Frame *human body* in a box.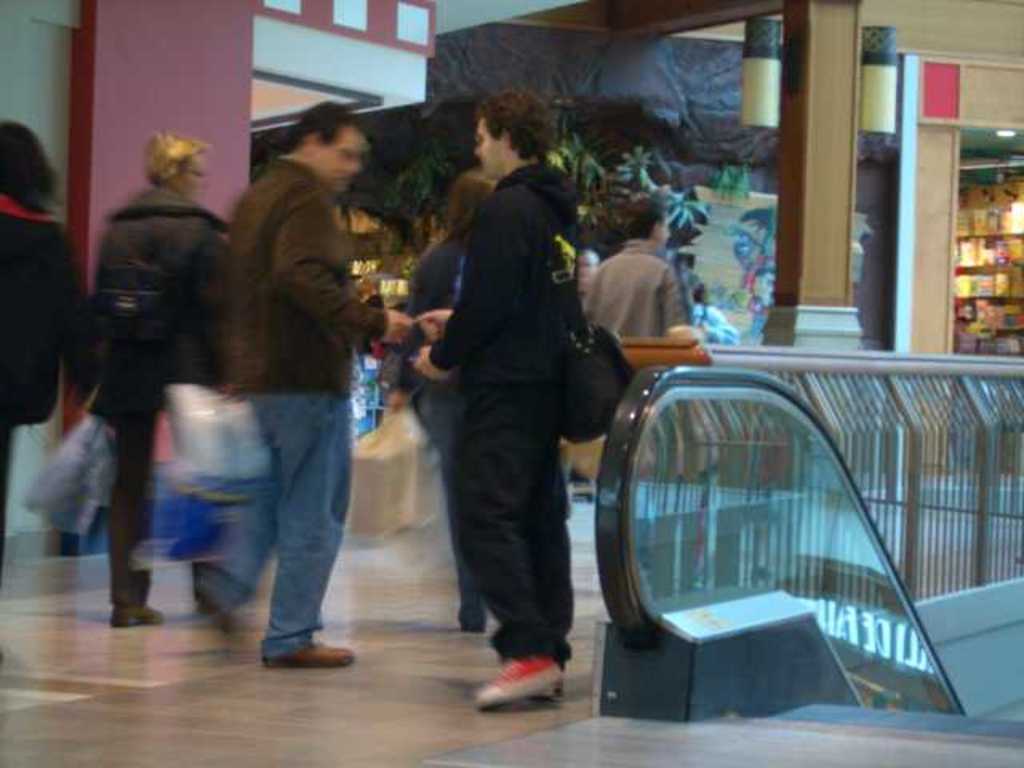
rect(403, 227, 474, 634).
